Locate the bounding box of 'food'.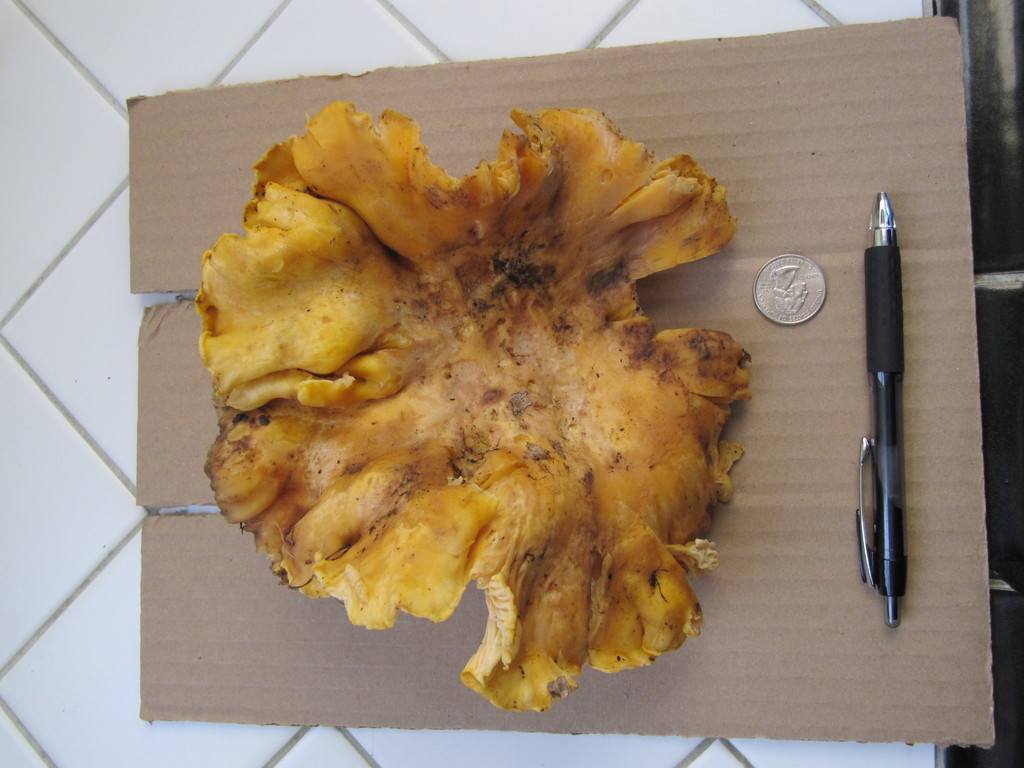
Bounding box: <box>182,79,743,682</box>.
